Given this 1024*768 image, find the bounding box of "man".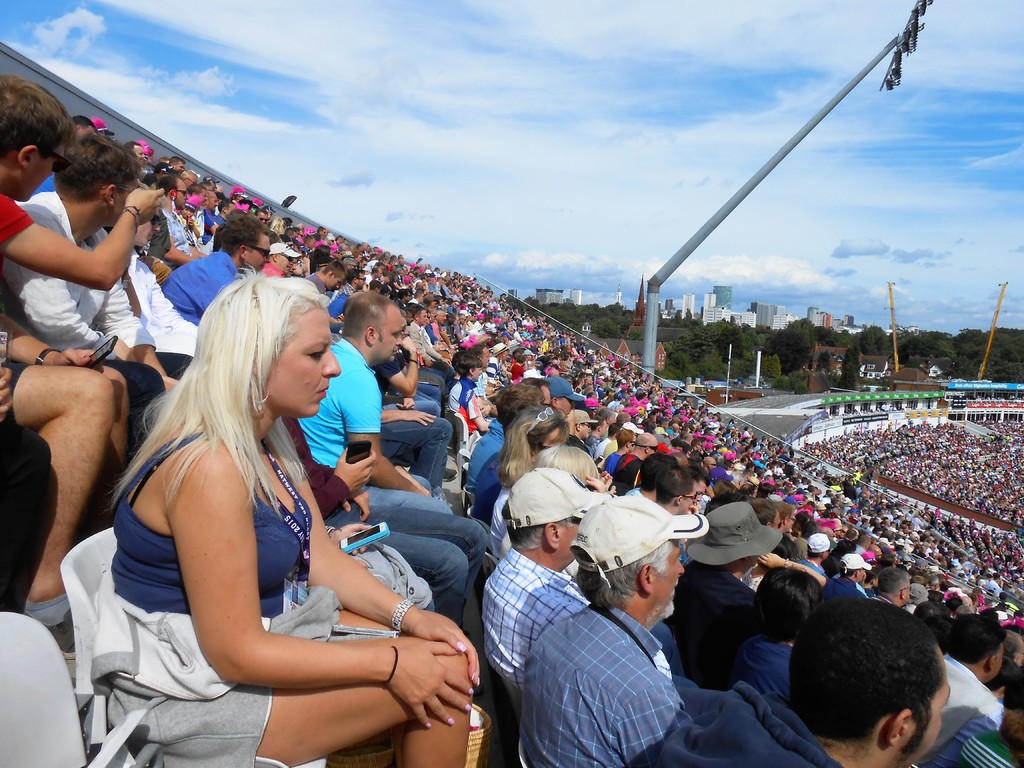
bbox=[163, 209, 273, 323].
